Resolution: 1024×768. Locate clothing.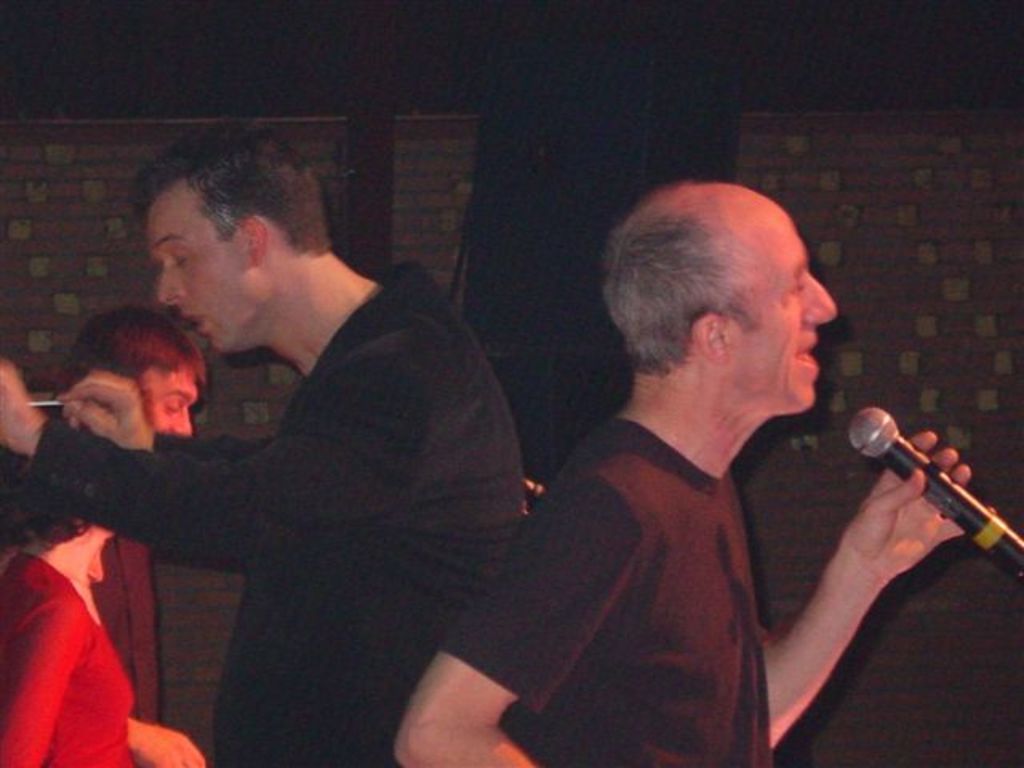
box(3, 552, 133, 766).
